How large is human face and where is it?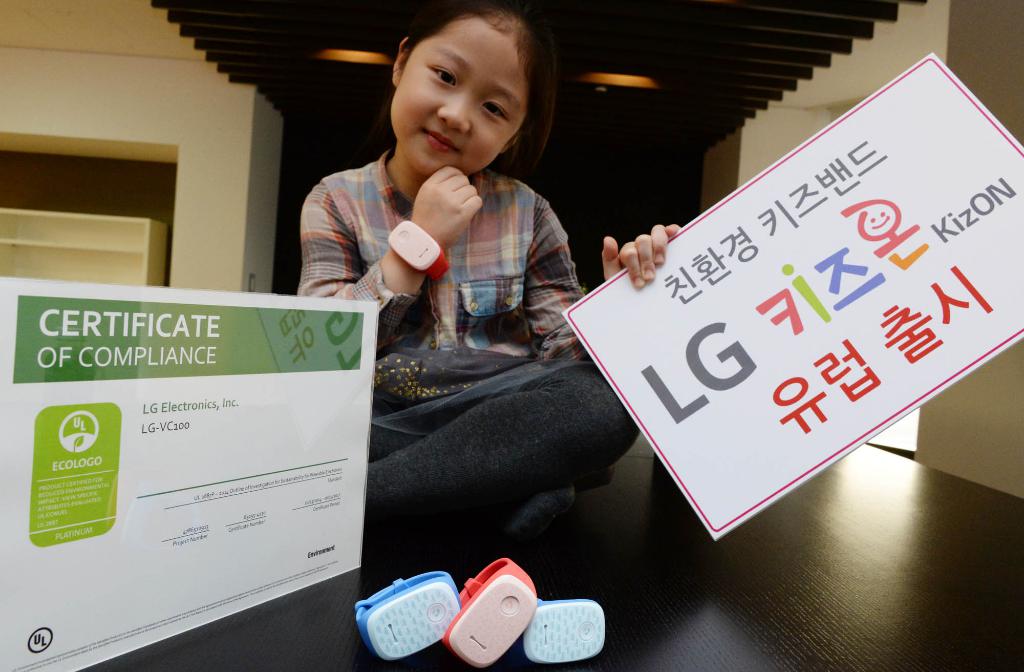
Bounding box: detection(389, 13, 524, 173).
